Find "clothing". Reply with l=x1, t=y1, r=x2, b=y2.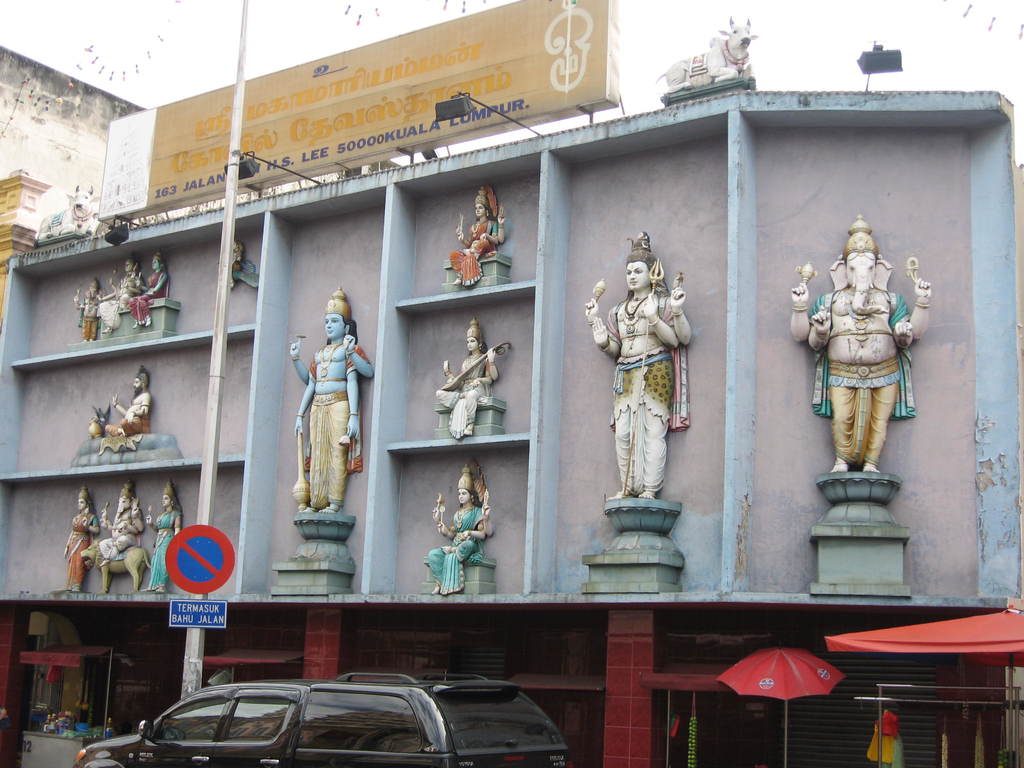
l=606, t=348, r=694, b=516.
